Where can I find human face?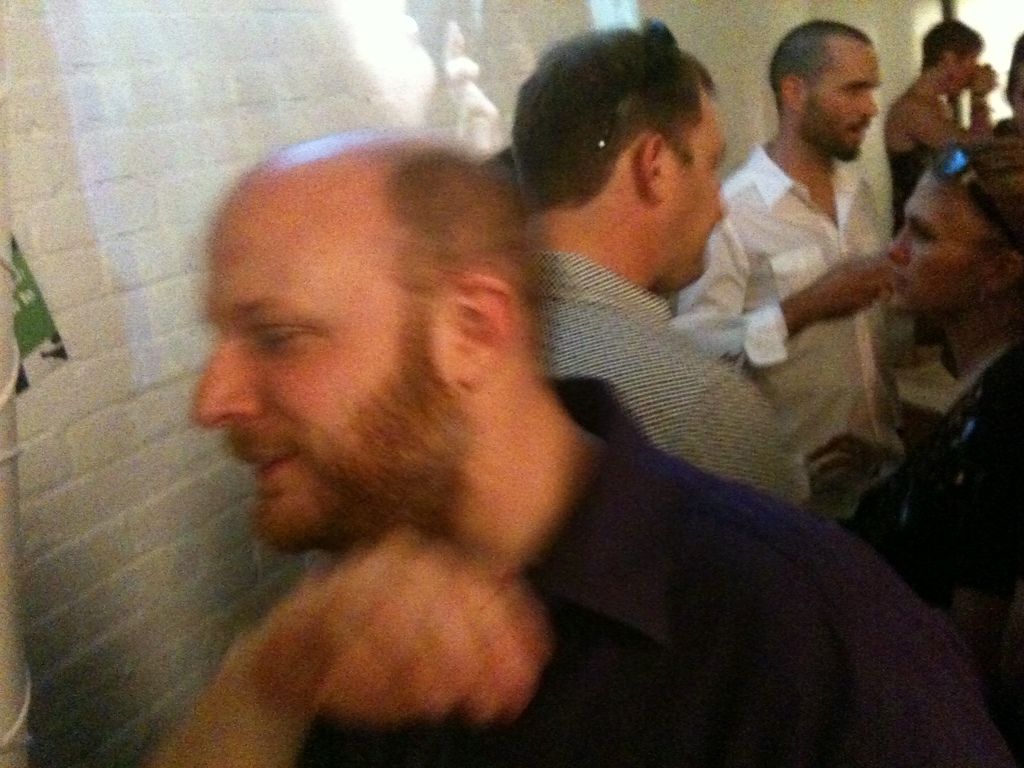
You can find it at pyautogui.locateOnScreen(661, 93, 726, 281).
